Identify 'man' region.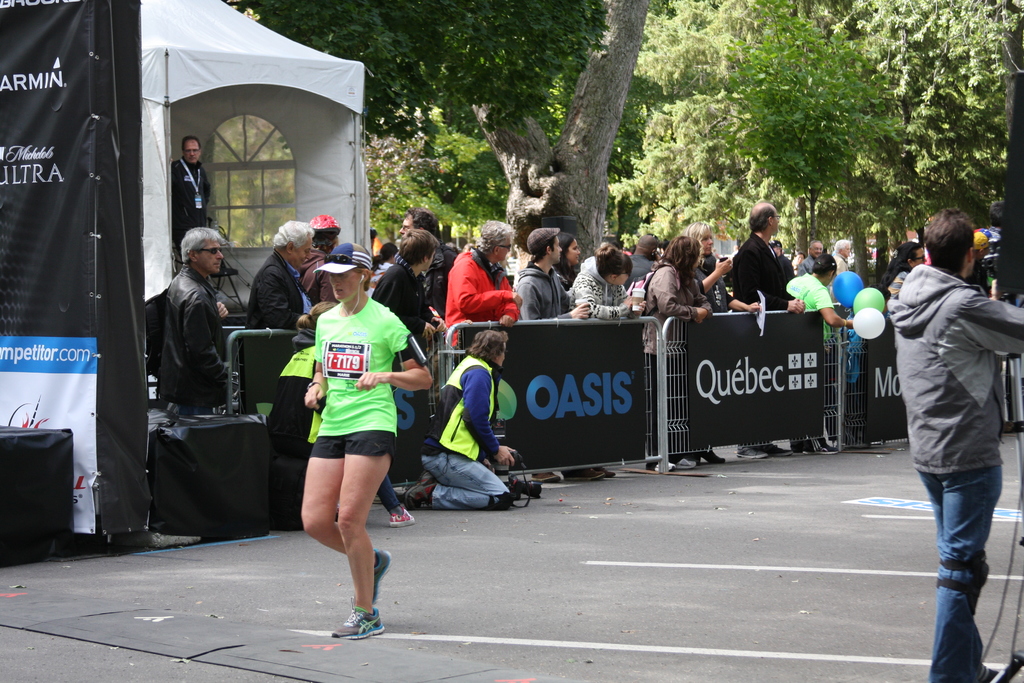
Region: 244:226:321:328.
